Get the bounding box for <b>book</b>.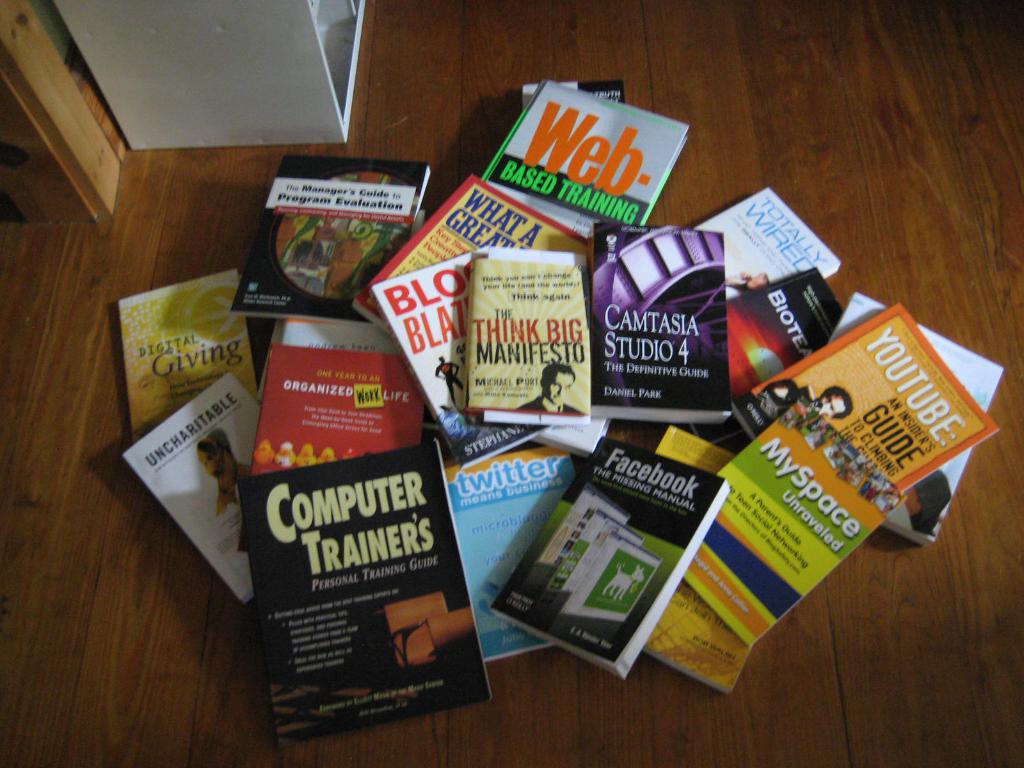
left=737, top=300, right=1005, bottom=435.
